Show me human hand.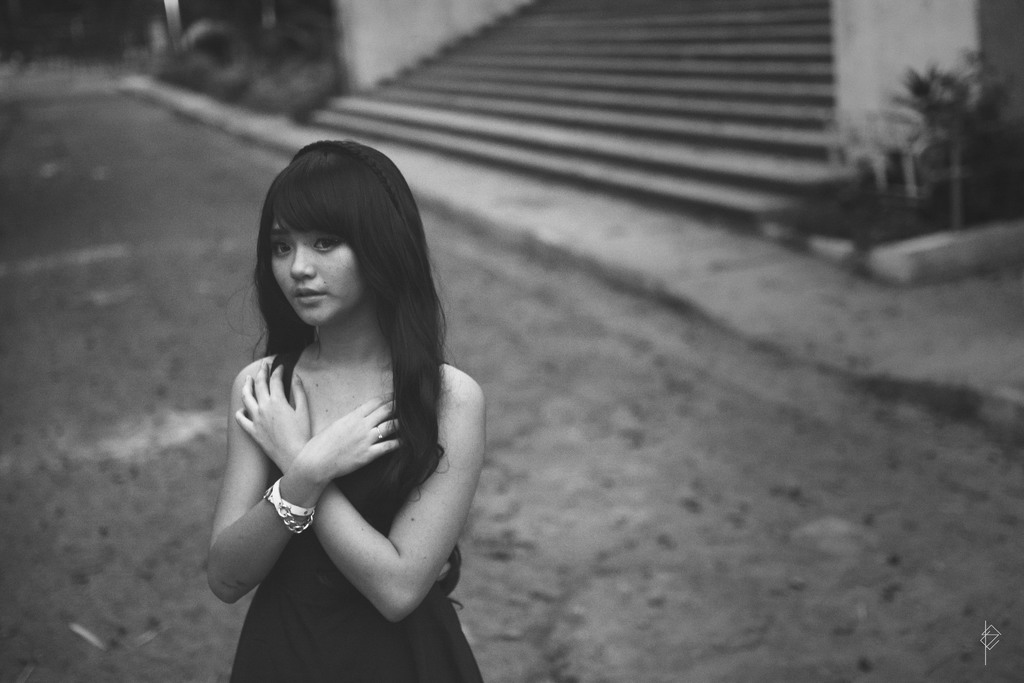
human hand is here: 222:371:289:478.
